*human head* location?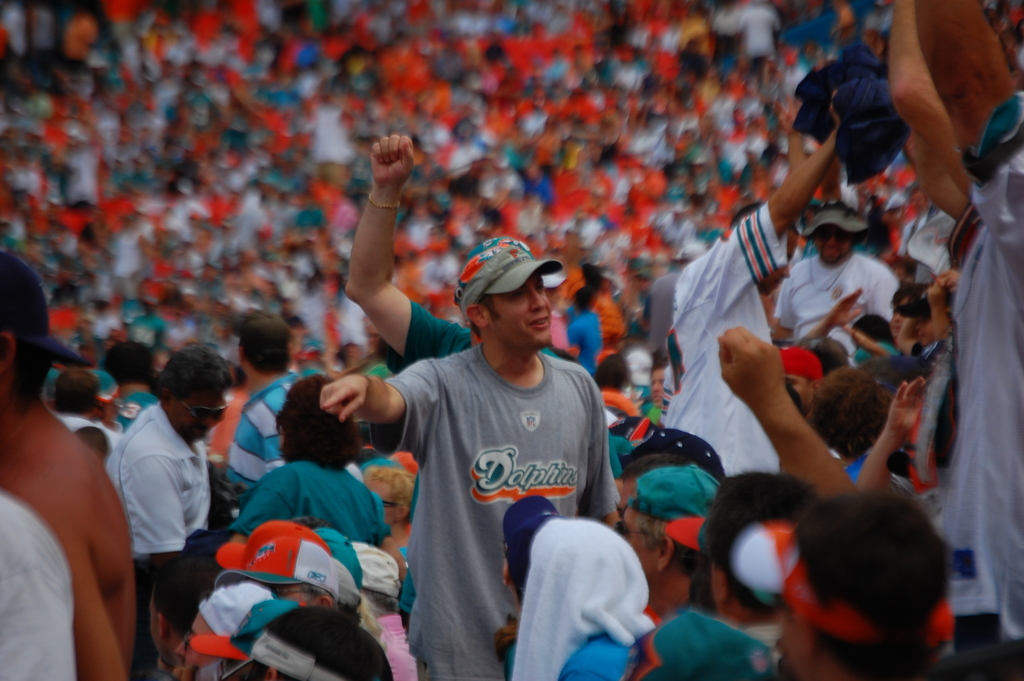
BBox(648, 359, 669, 413)
